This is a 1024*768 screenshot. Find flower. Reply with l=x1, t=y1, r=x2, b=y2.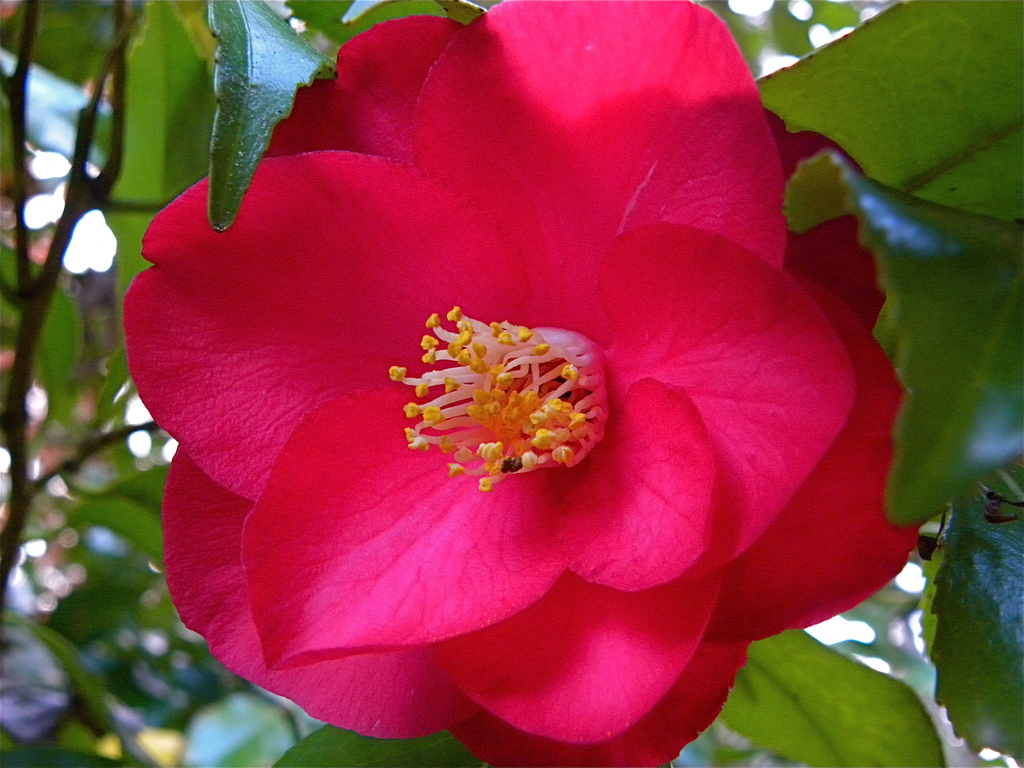
l=141, t=35, r=842, b=756.
